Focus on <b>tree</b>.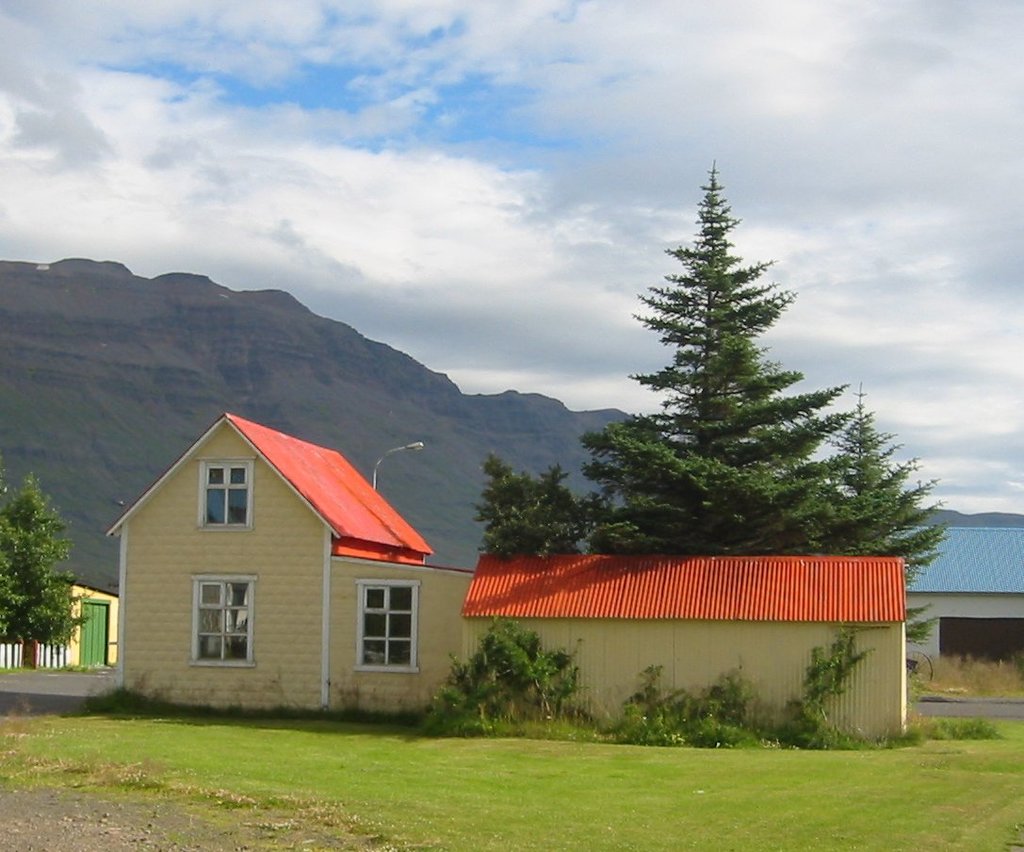
Focused at (0, 469, 109, 664).
